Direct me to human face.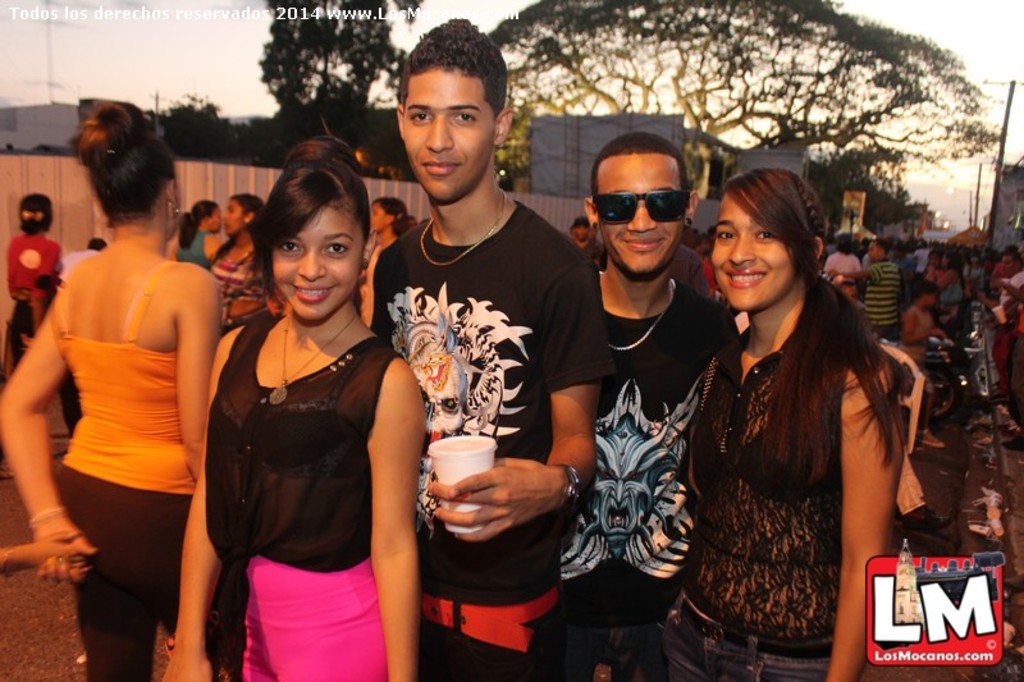
Direction: (221,200,246,234).
